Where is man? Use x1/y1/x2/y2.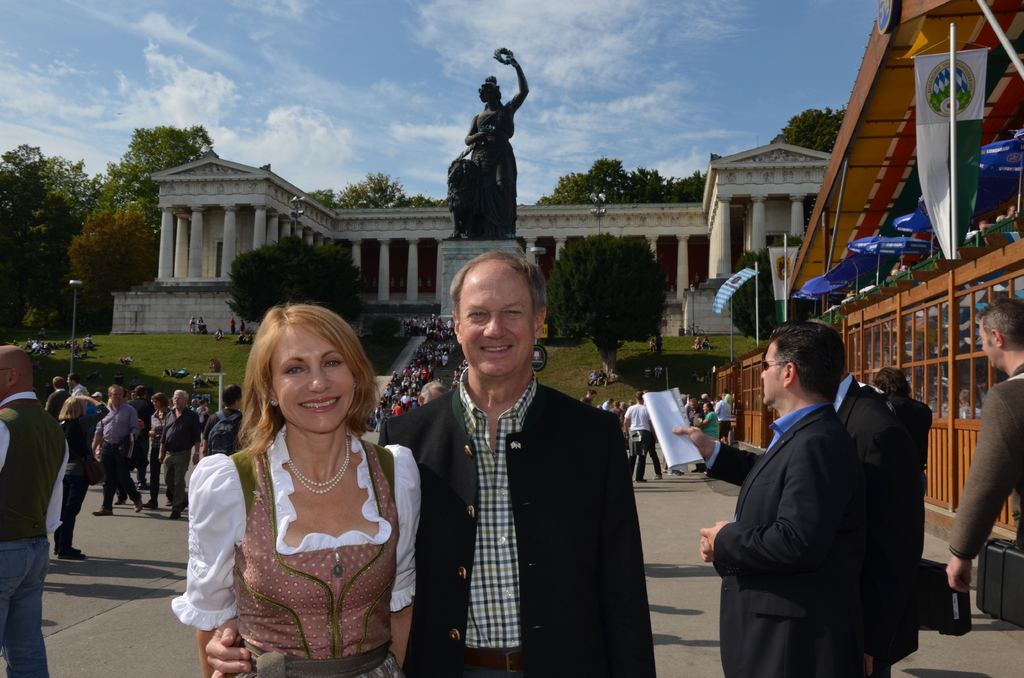
622/394/657/481.
